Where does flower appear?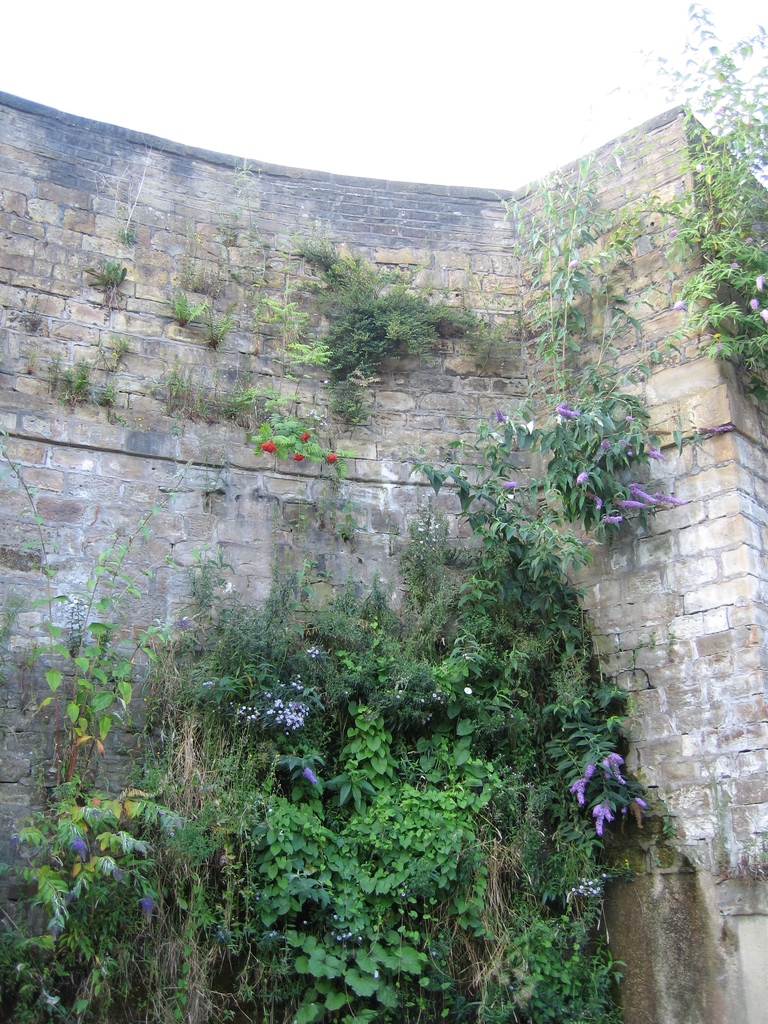
Appears at x1=296, y1=429, x2=308, y2=442.
